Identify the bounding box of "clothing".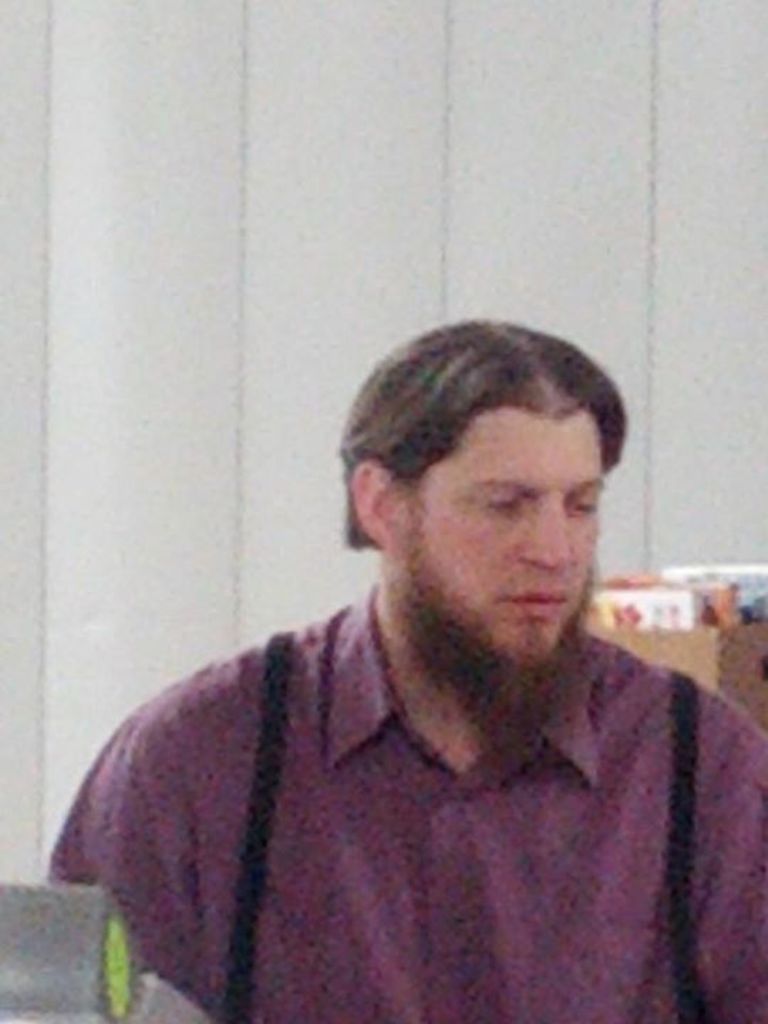
select_region(67, 512, 717, 1021).
